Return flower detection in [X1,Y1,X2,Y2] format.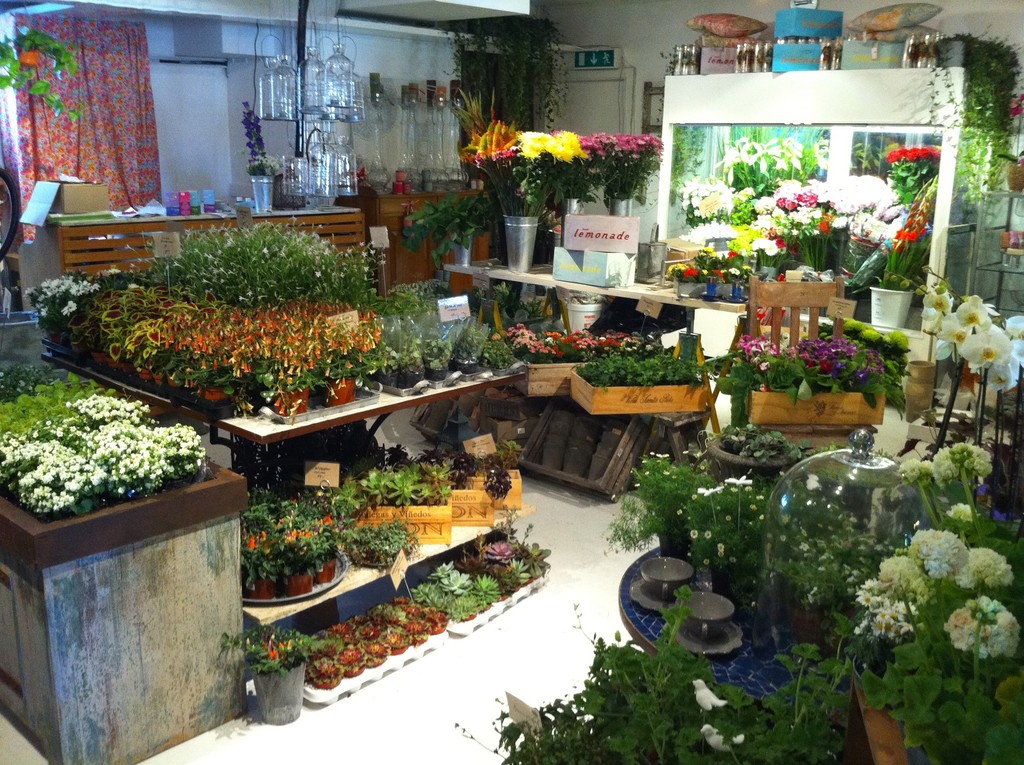
[733,328,876,370].
